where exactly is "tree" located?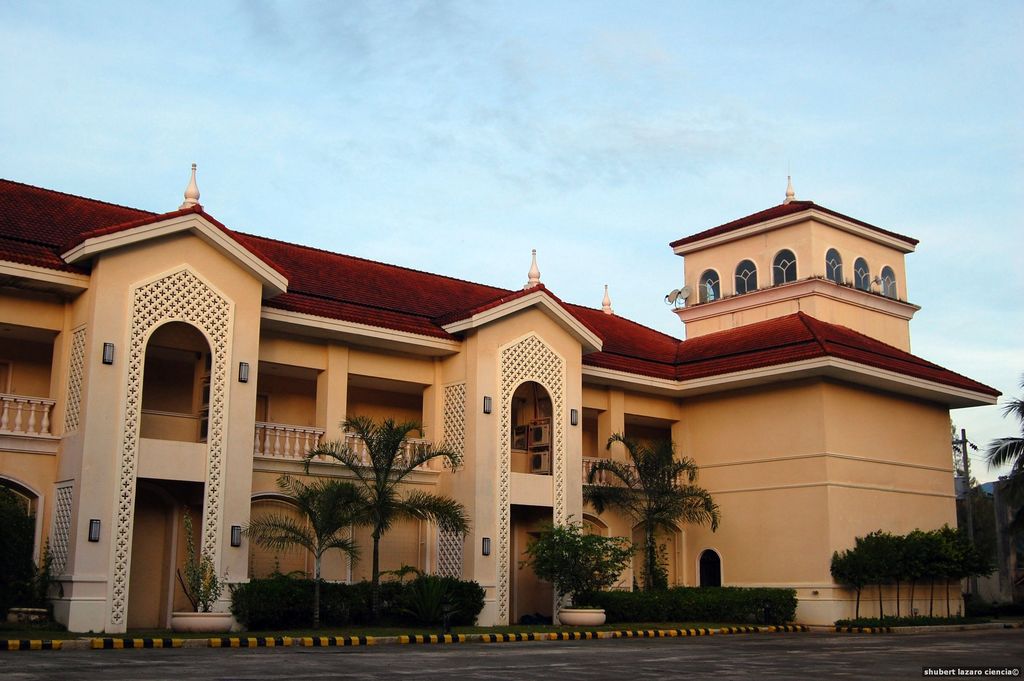
Its bounding box is [left=240, top=477, right=360, bottom=625].
